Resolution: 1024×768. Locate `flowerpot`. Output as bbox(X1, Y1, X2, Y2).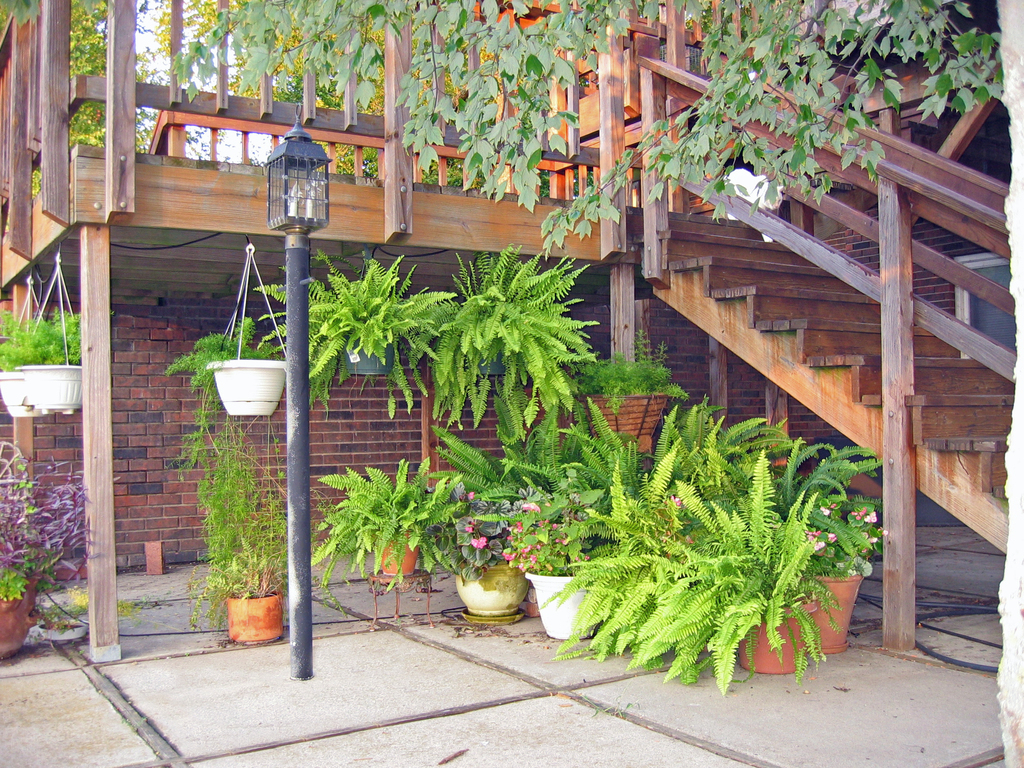
bbox(227, 596, 283, 645).
